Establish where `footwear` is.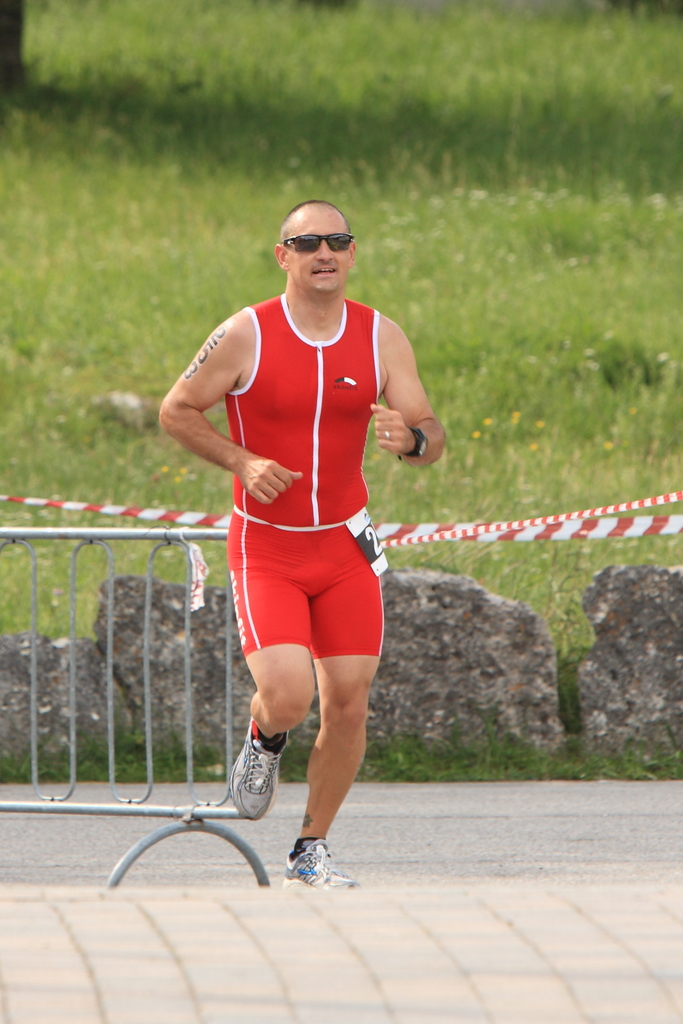
Established at region(227, 716, 292, 819).
